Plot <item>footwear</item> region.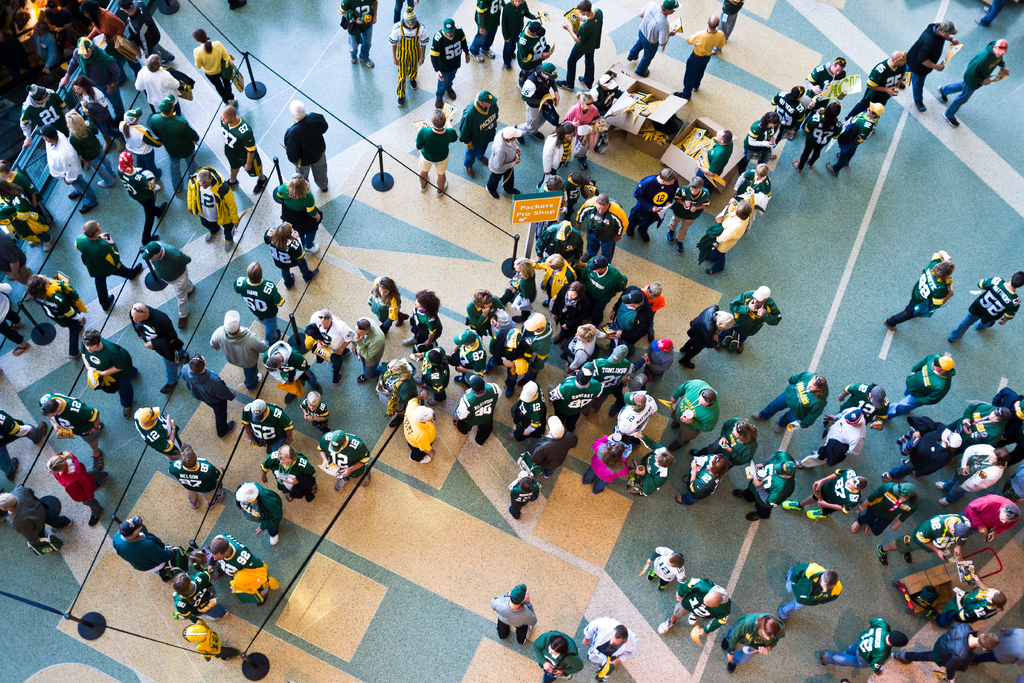
Plotted at (left=401, top=336, right=417, bottom=344).
